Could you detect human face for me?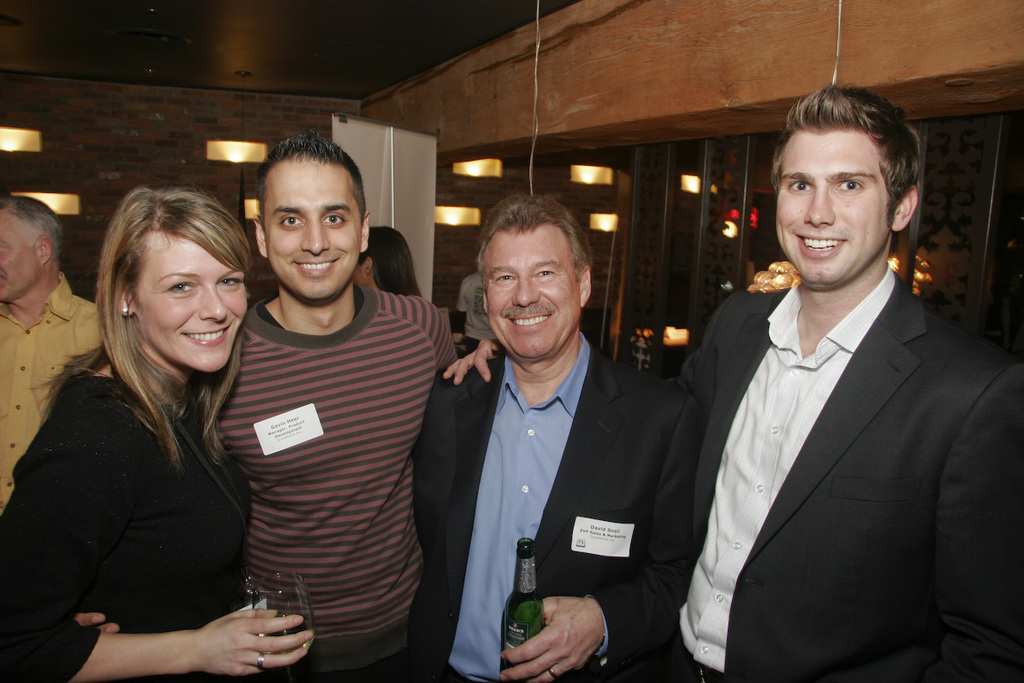
Detection result: <region>135, 231, 249, 368</region>.
